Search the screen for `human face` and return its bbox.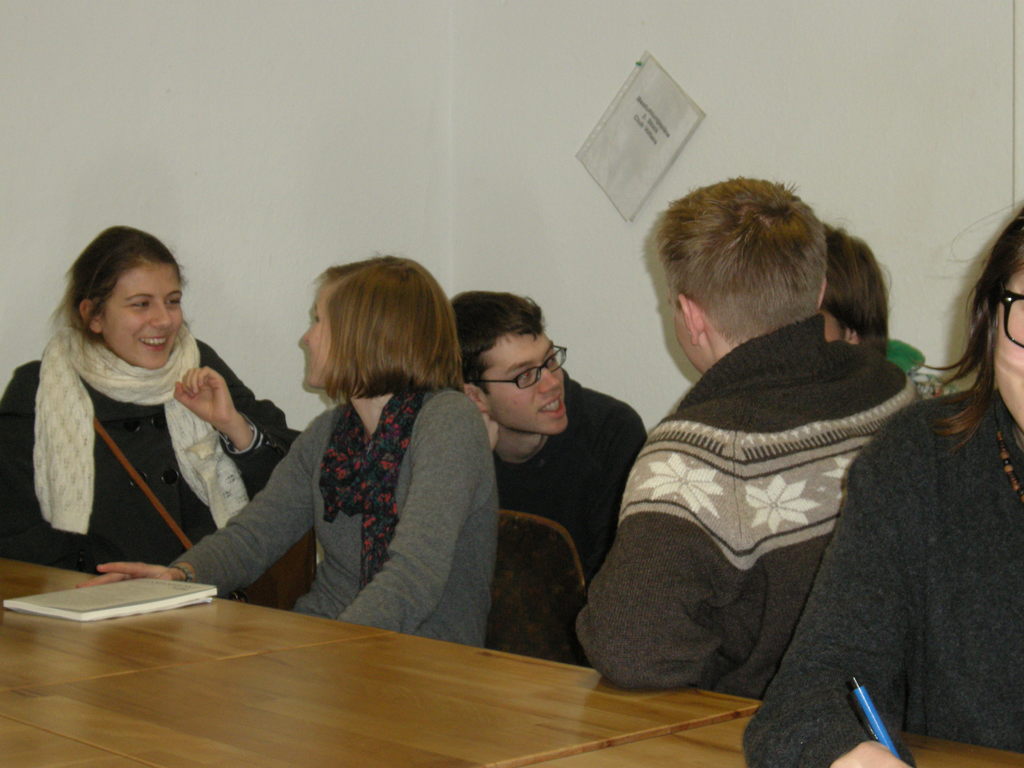
Found: [483,337,568,431].
